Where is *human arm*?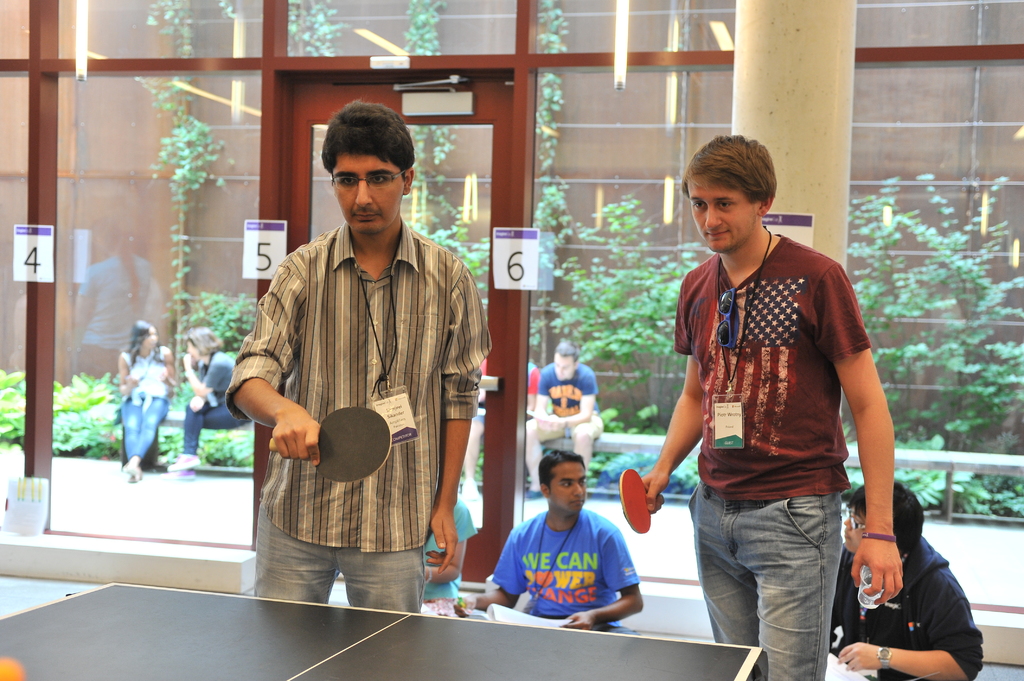
BBox(540, 526, 644, 634).
